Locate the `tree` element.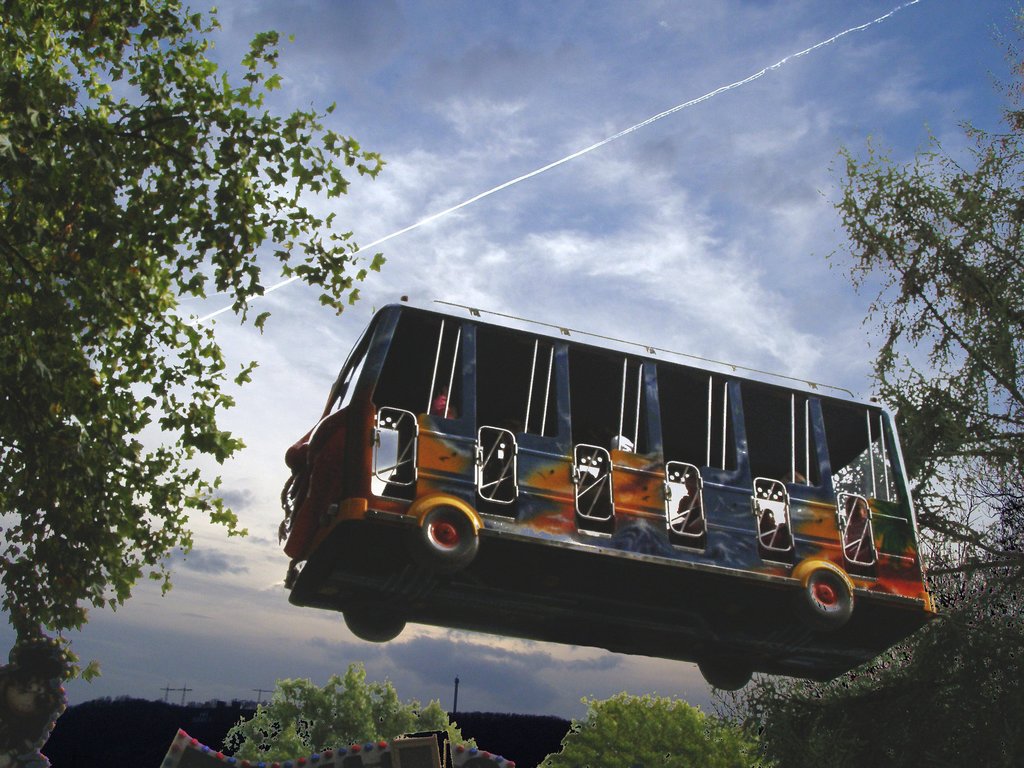
Element bbox: (13,29,384,668).
